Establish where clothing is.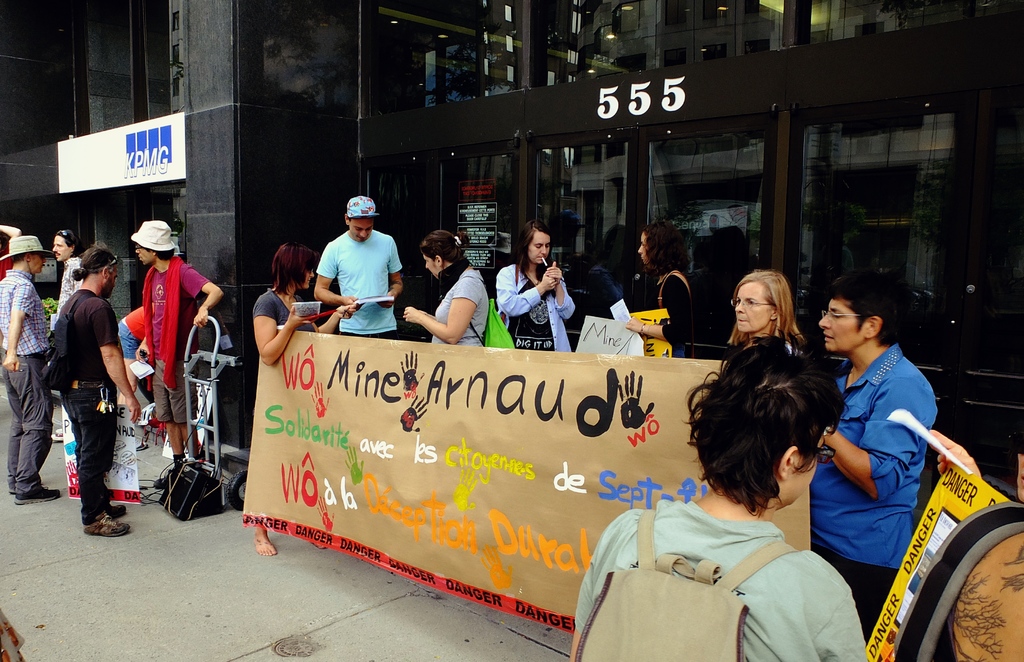
Established at 149/260/214/423.
